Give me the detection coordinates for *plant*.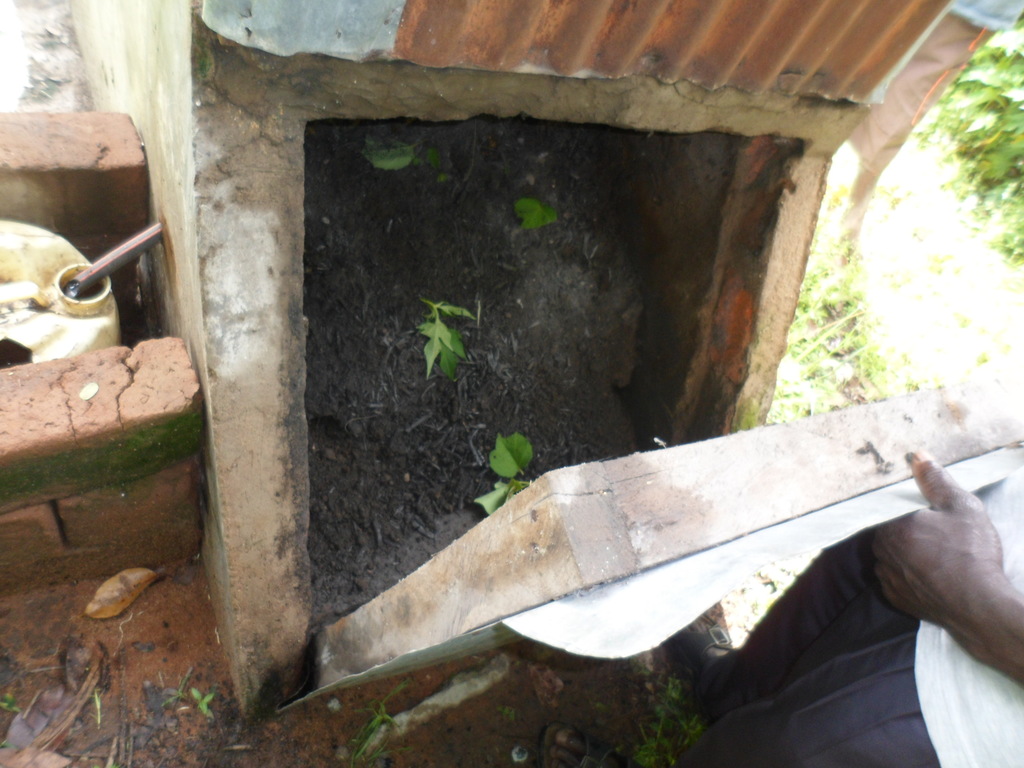
(x1=0, y1=689, x2=21, y2=709).
